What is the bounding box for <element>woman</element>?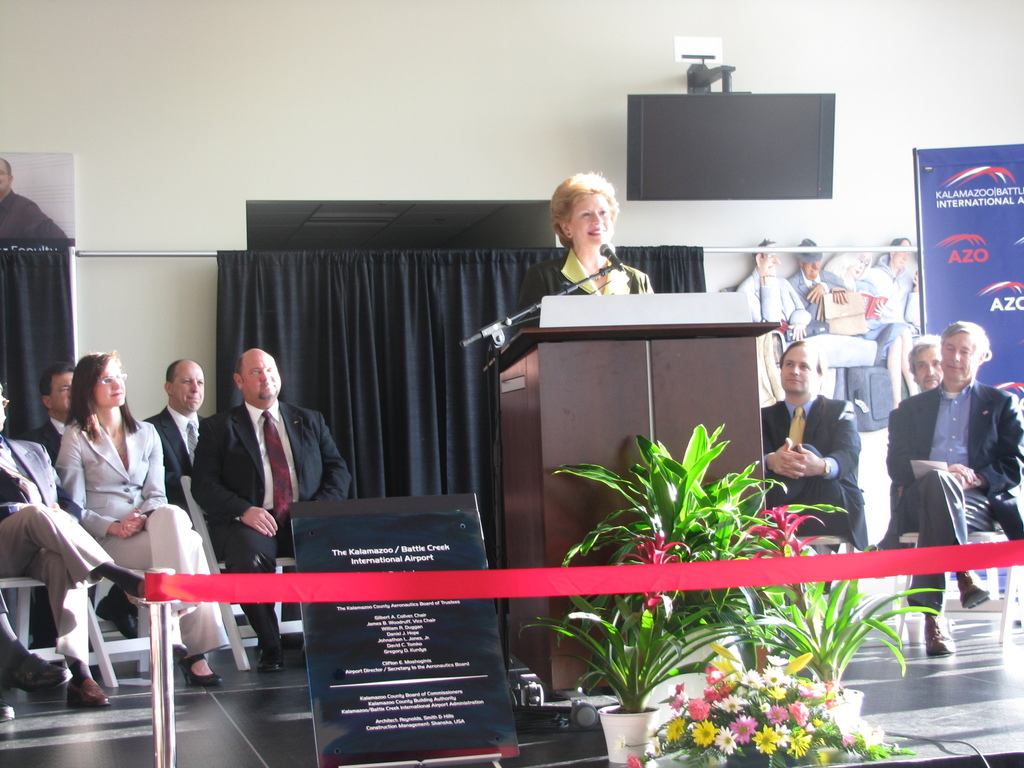
[left=521, top=170, right=653, bottom=328].
